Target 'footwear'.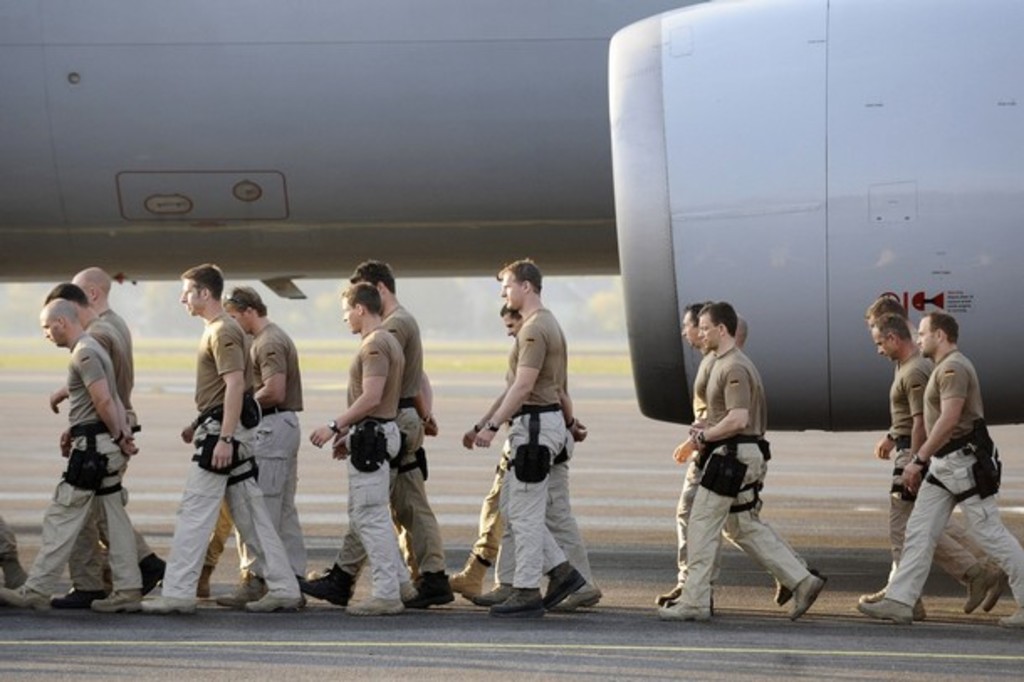
Target region: <box>546,568,583,601</box>.
